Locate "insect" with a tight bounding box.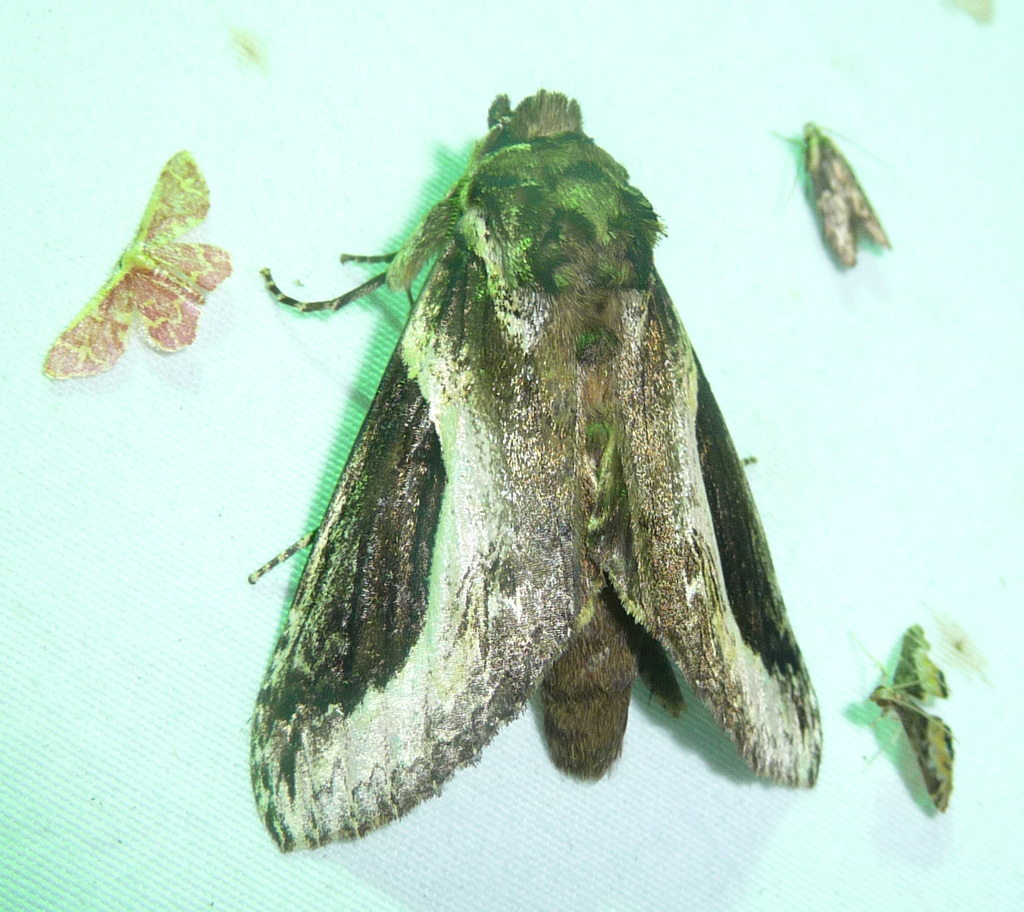
l=44, t=148, r=229, b=379.
